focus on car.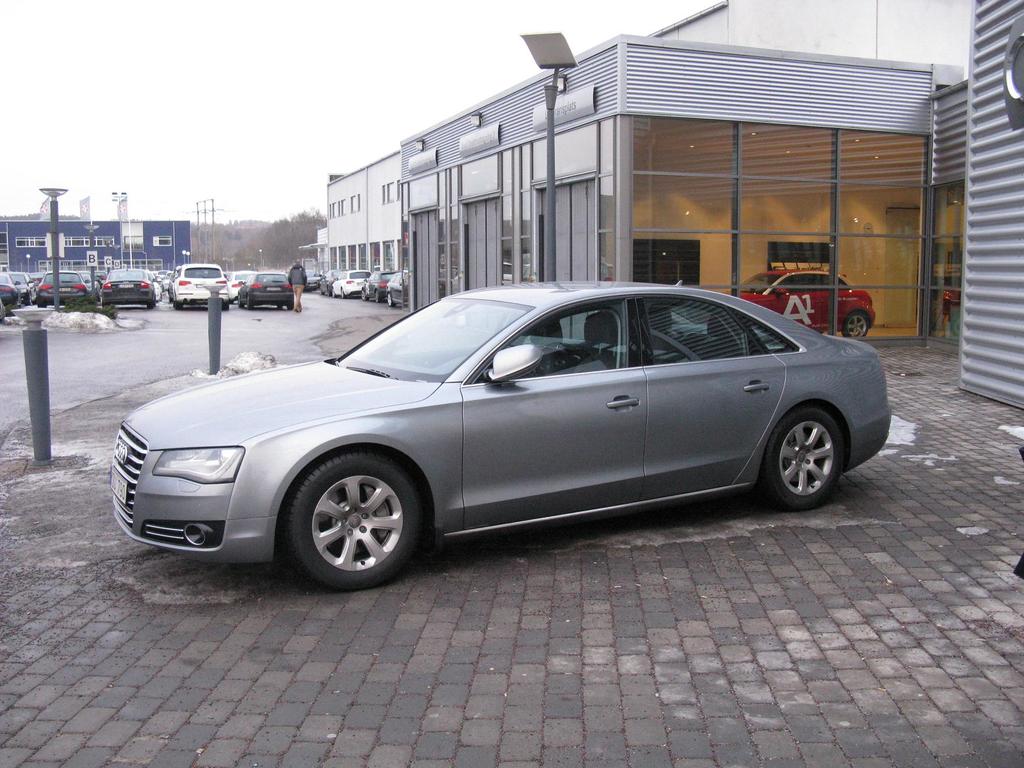
Focused at x1=335 y1=268 x2=371 y2=300.
